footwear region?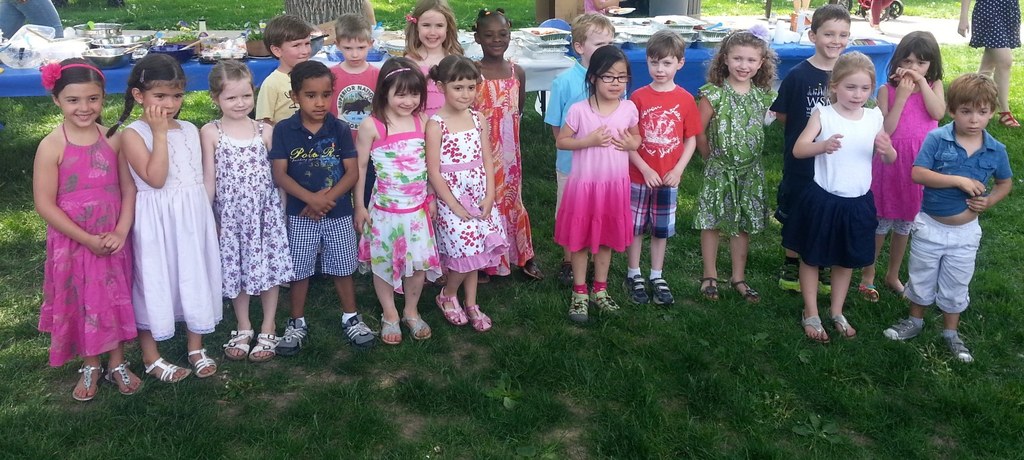
pyautogui.locateOnScreen(566, 289, 587, 323)
